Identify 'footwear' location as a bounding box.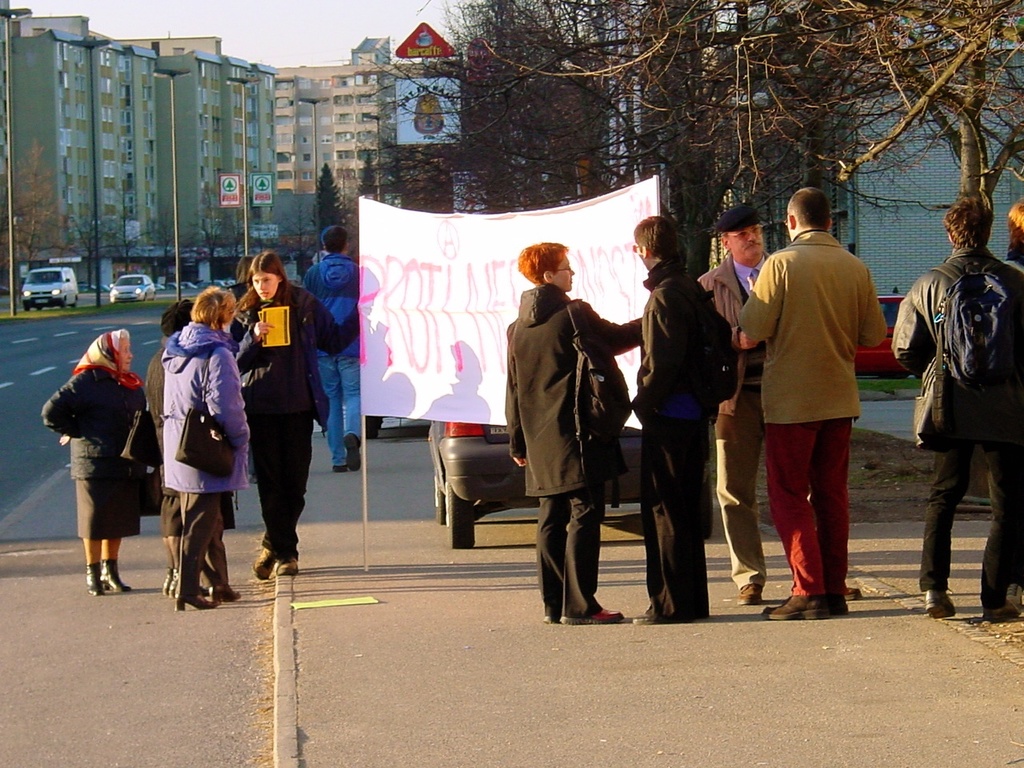
(left=84, top=561, right=103, bottom=596).
